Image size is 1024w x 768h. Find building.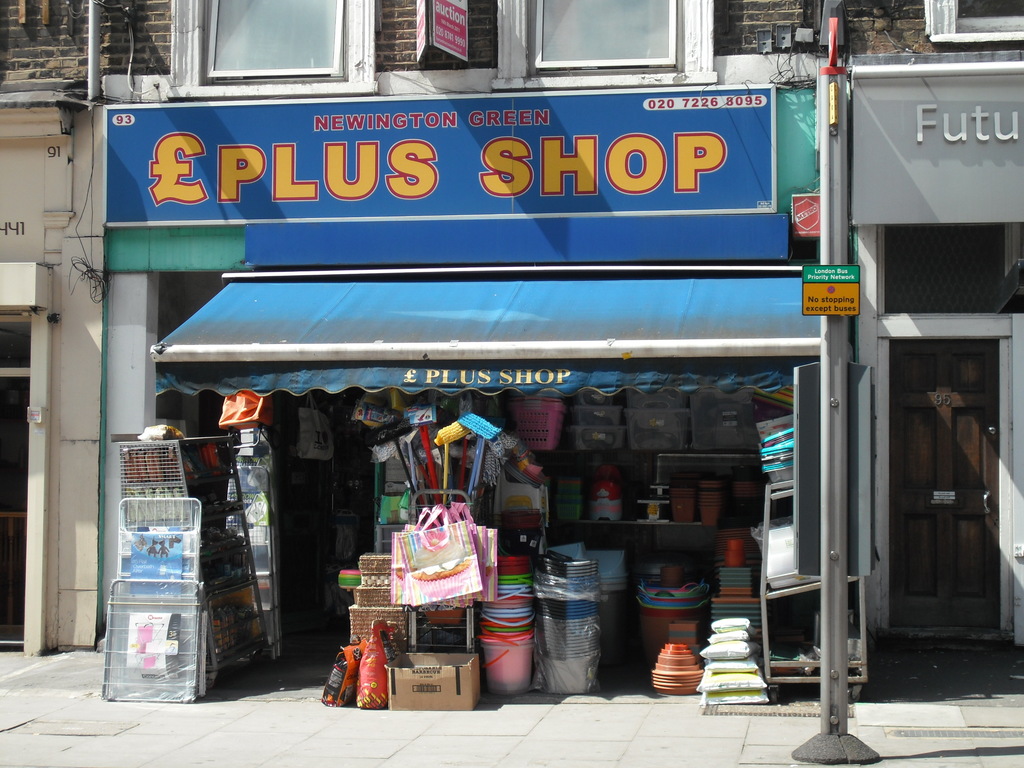
(0, 0, 176, 650).
